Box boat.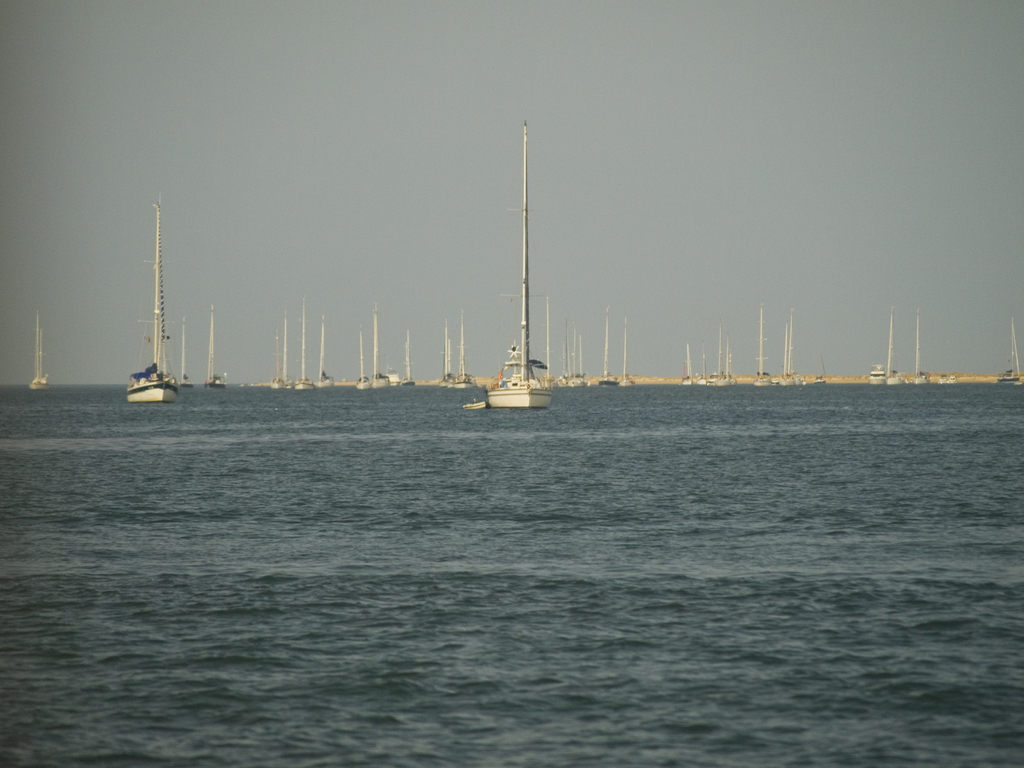
486/122/549/408.
